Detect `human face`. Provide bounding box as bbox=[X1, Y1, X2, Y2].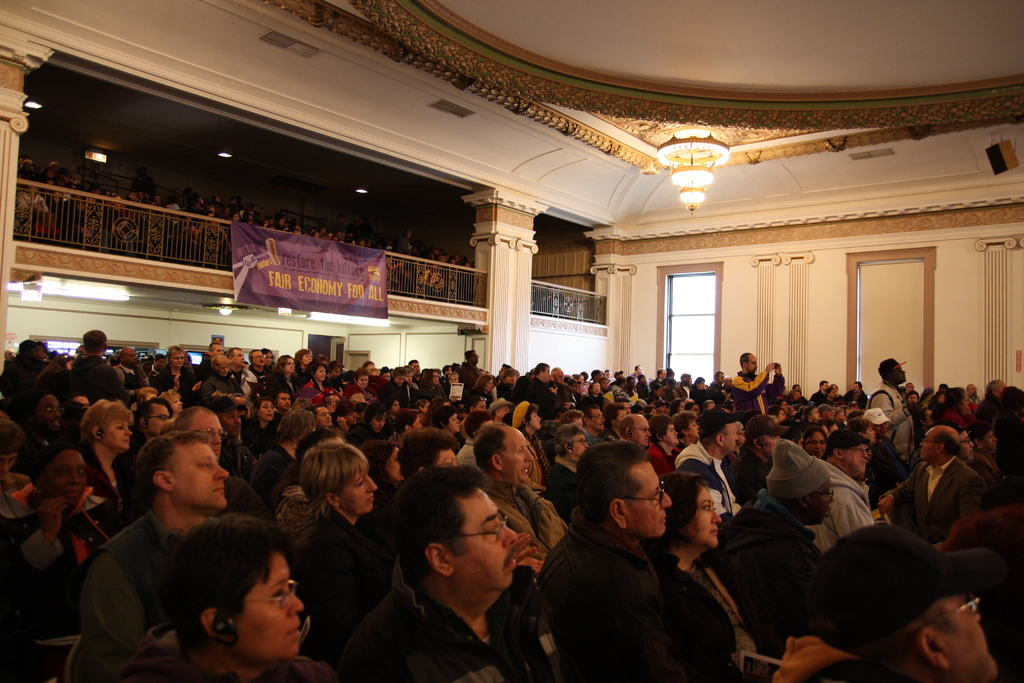
bbox=[167, 395, 183, 412].
